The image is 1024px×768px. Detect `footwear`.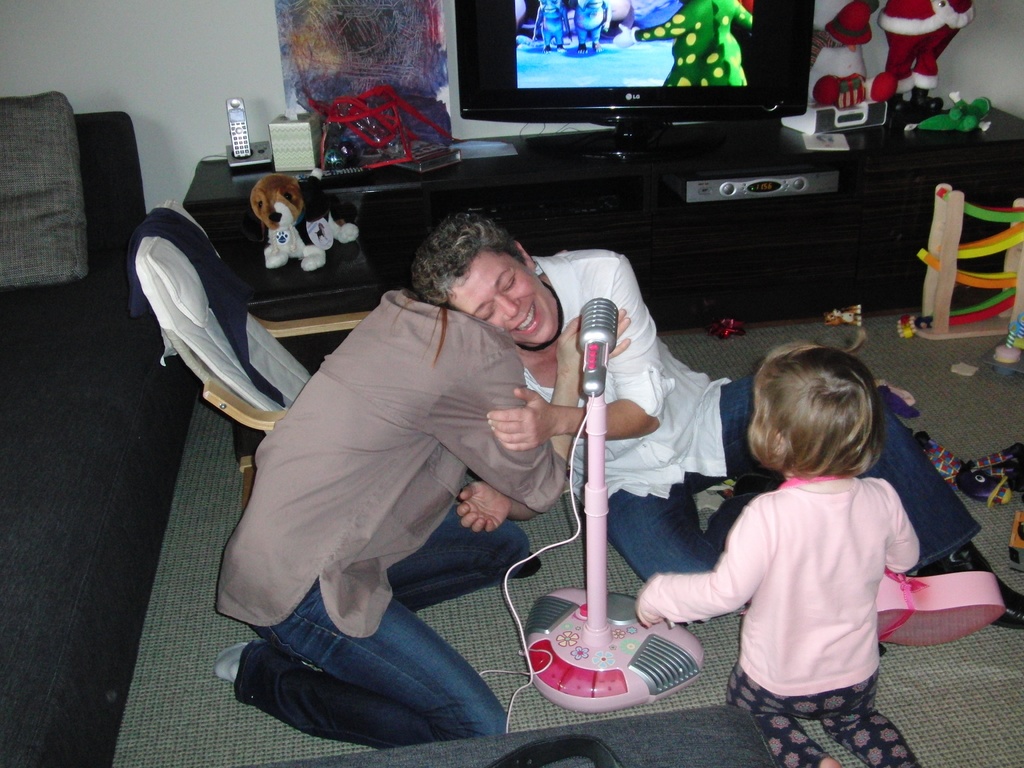
Detection: 696 477 740 514.
